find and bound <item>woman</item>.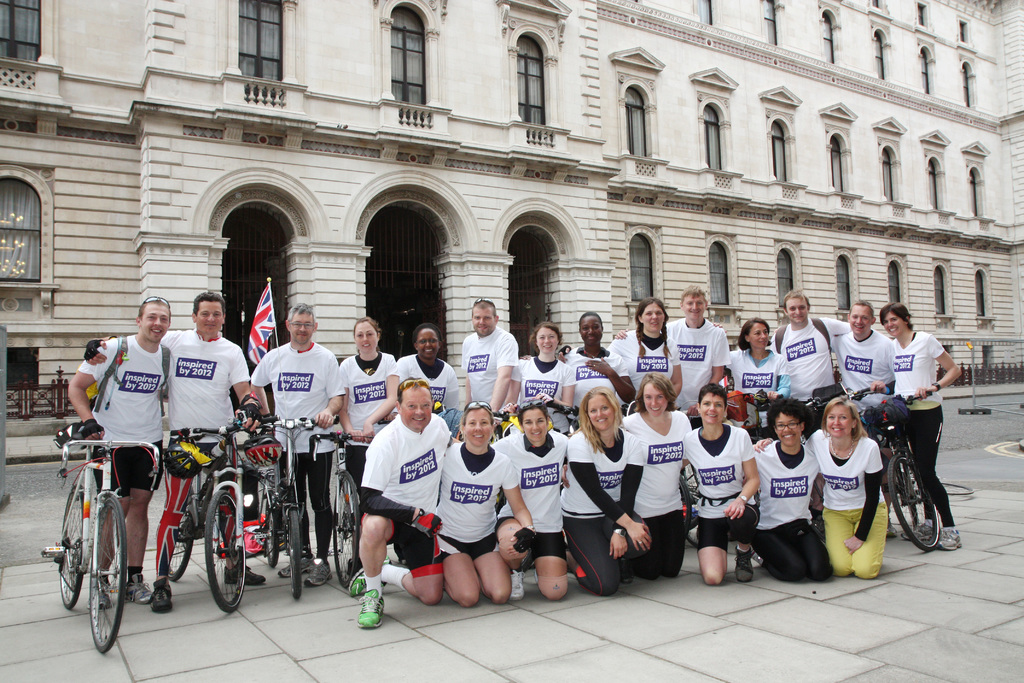
Bound: {"left": 714, "top": 320, "right": 787, "bottom": 409}.
